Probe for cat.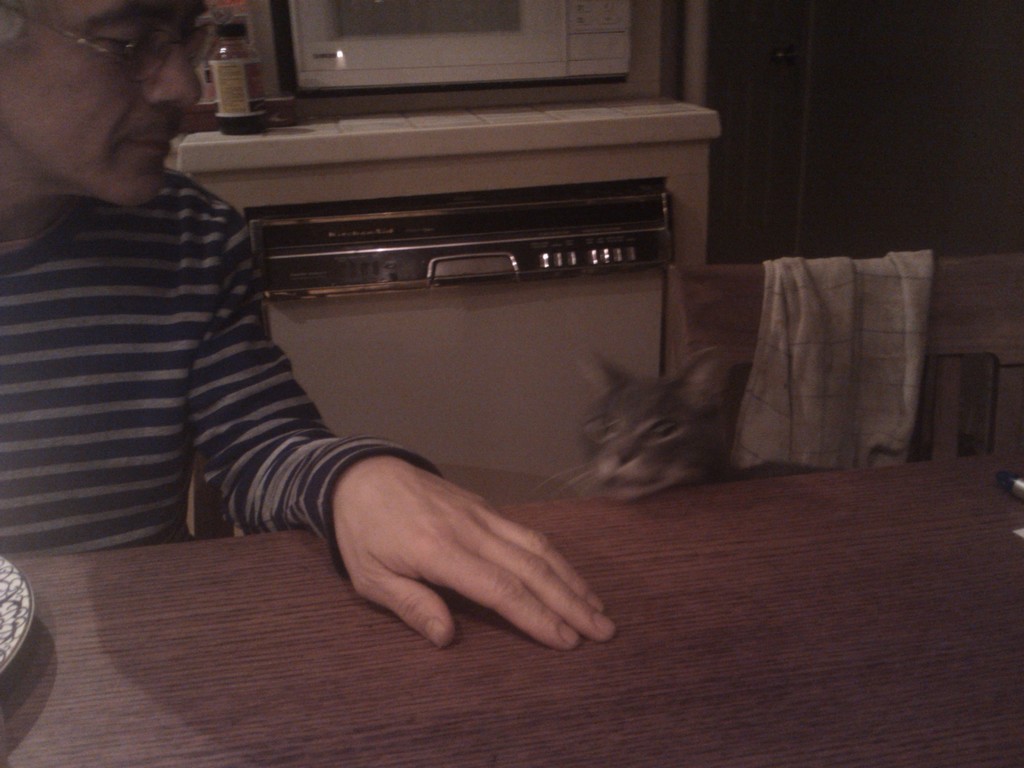
Probe result: box=[535, 342, 826, 505].
